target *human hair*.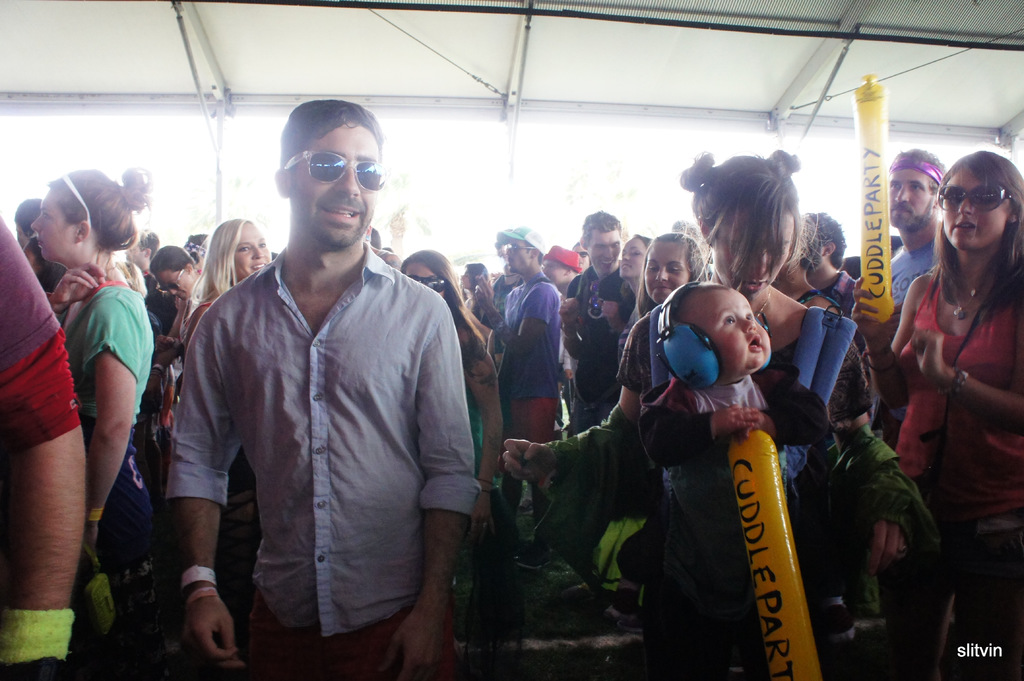
Target region: detection(630, 232, 702, 318).
